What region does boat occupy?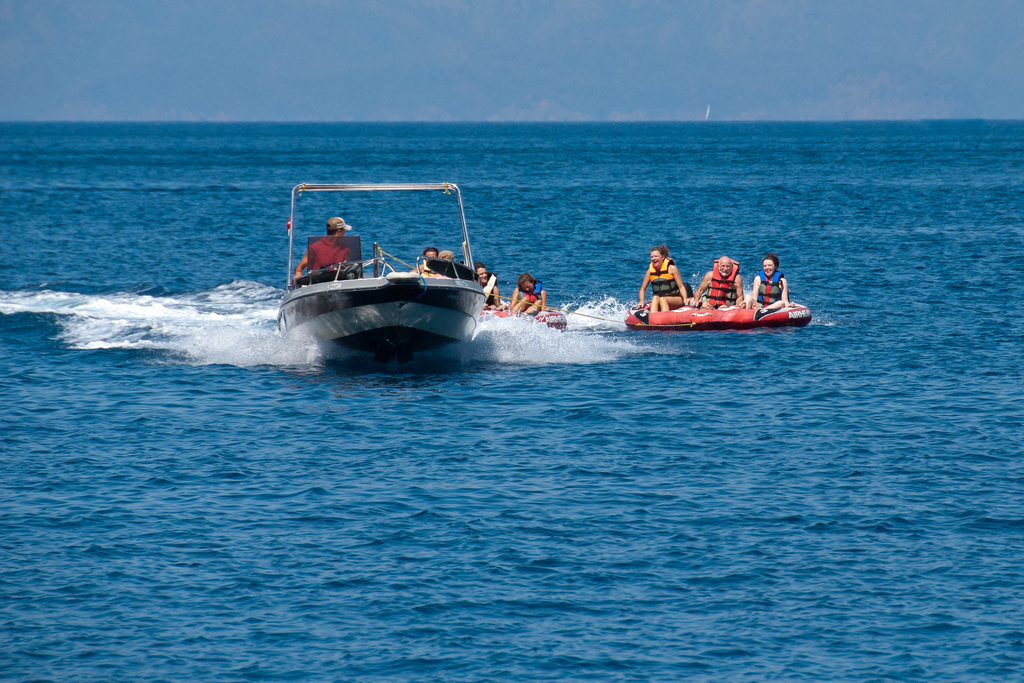
(x1=620, y1=289, x2=813, y2=334).
